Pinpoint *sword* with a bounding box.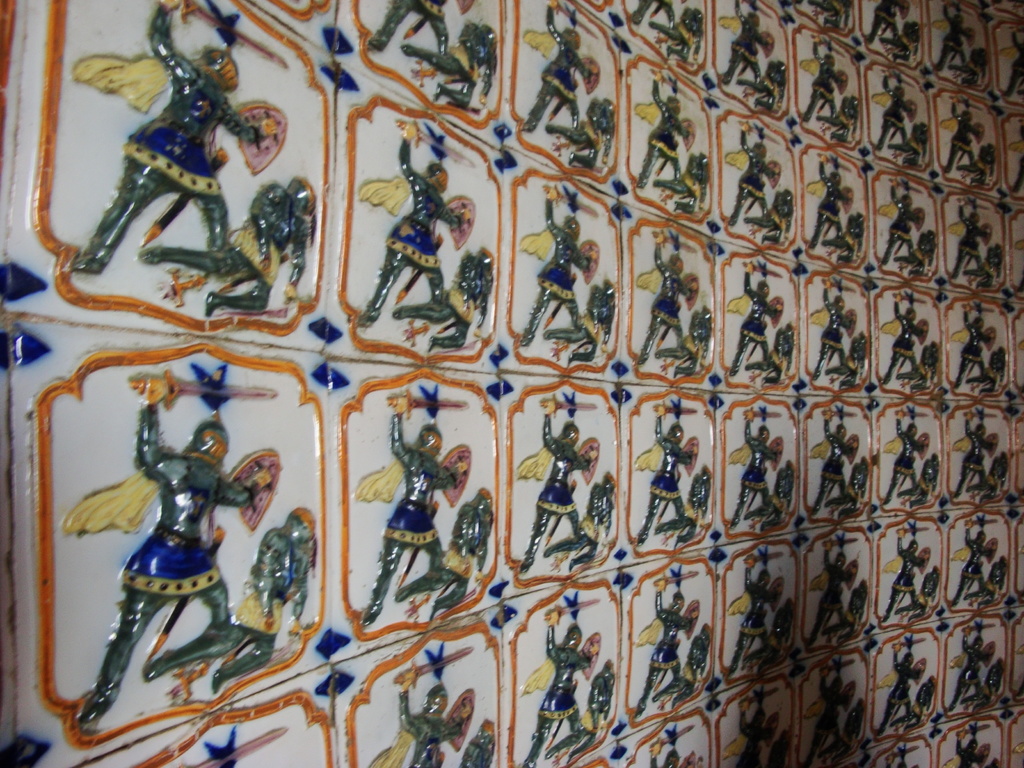
select_region(743, 405, 781, 421).
